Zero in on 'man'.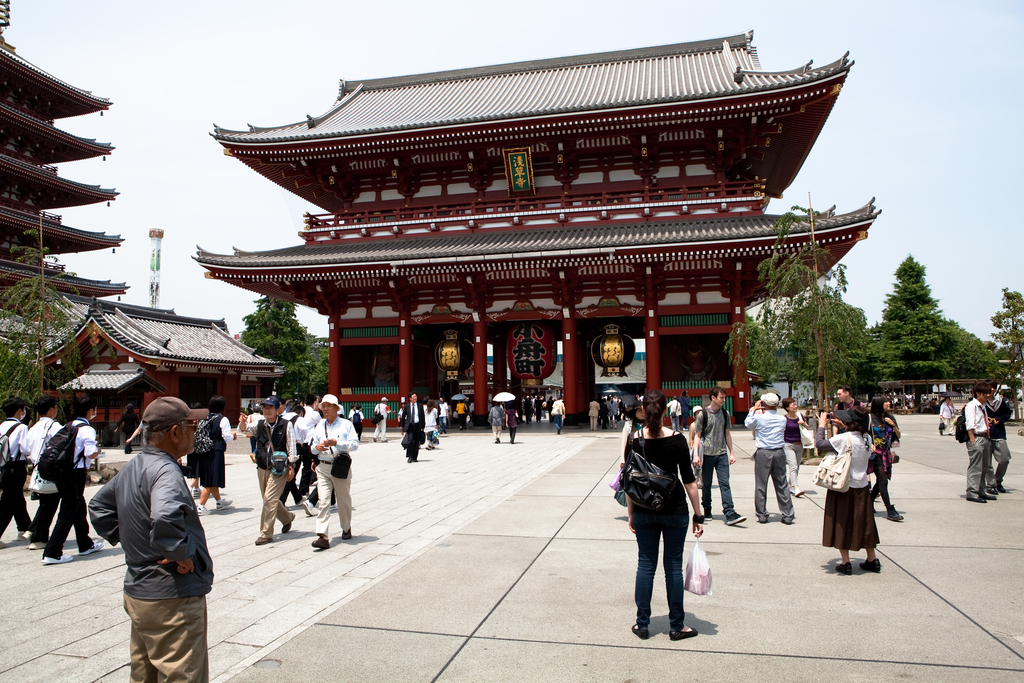
Zeroed in: {"x1": 397, "y1": 391, "x2": 424, "y2": 463}.
